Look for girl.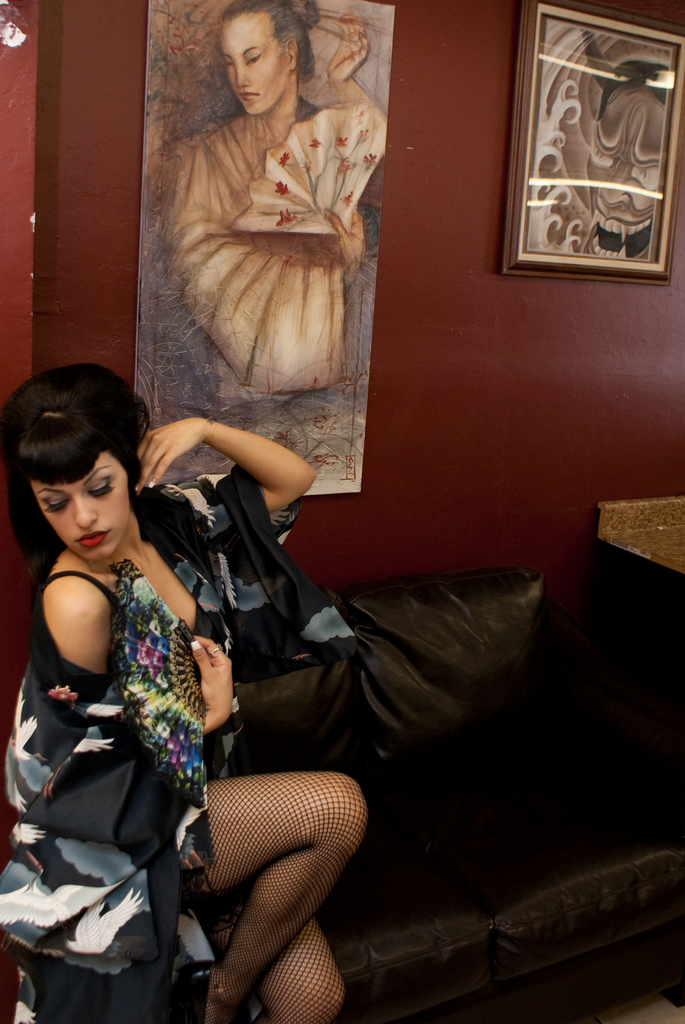
Found: 0,369,366,1018.
